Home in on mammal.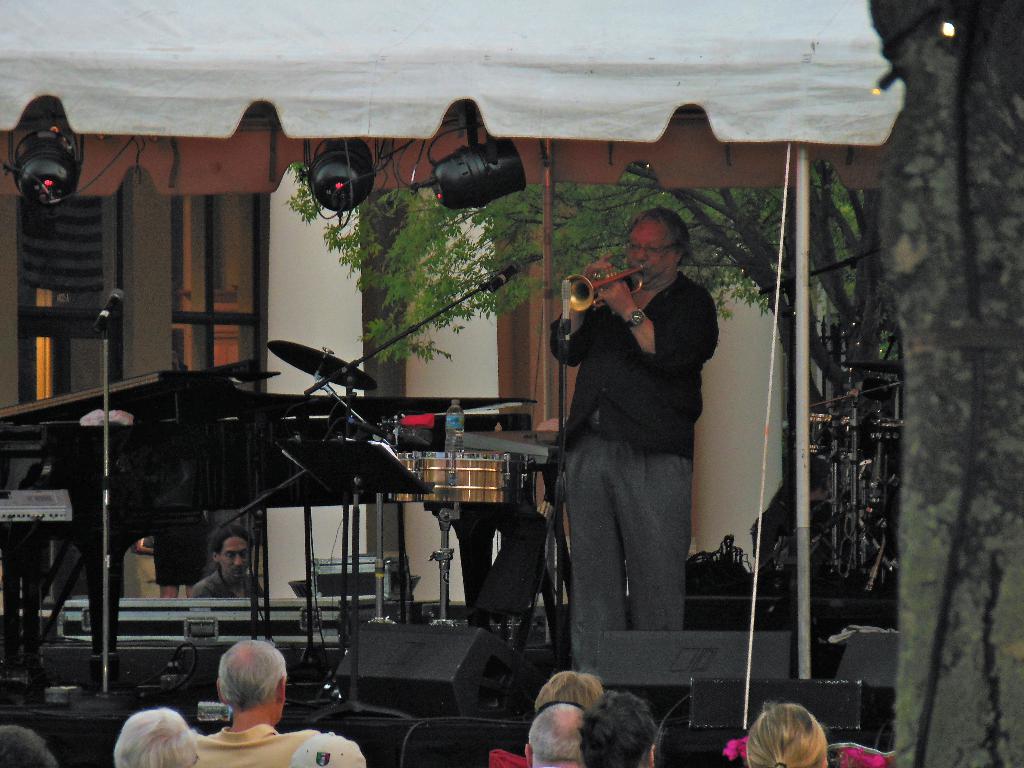
Homed in at <box>293,730,366,767</box>.
